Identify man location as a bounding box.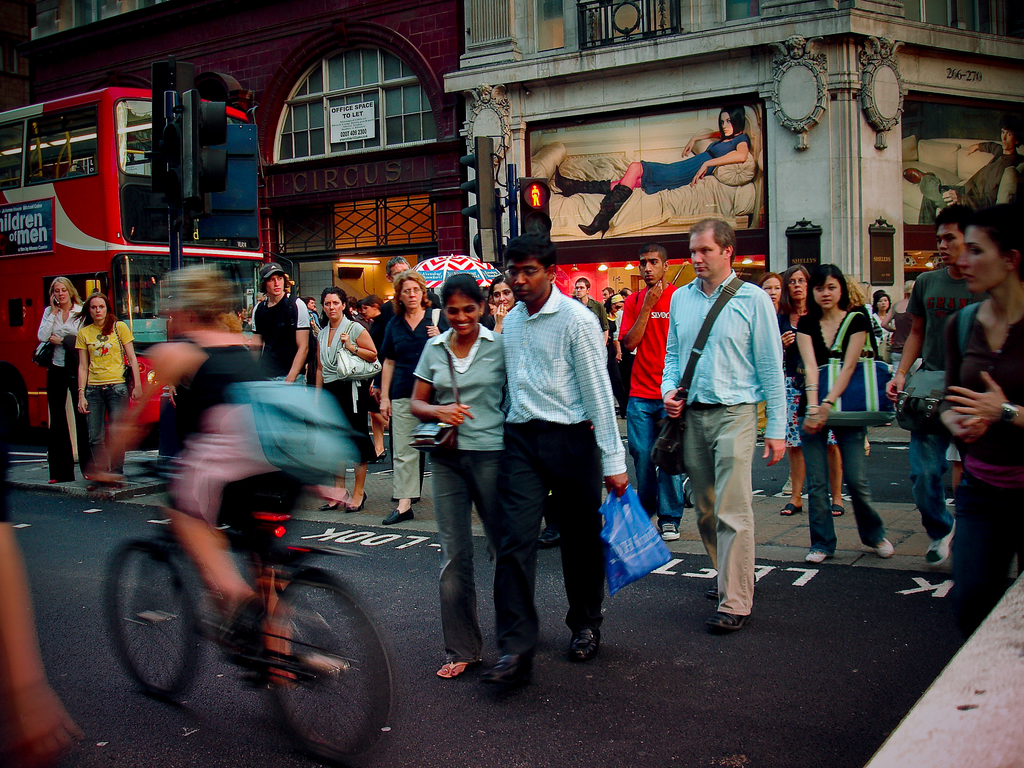
883 207 985 569.
